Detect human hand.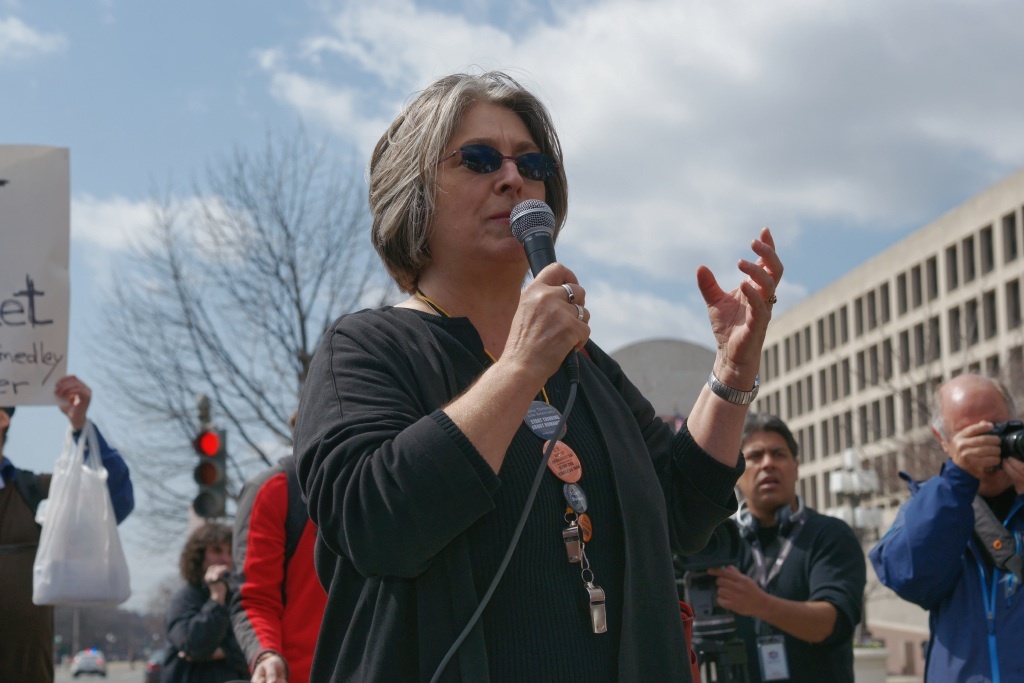
Detected at [left=204, top=561, right=235, bottom=603].
